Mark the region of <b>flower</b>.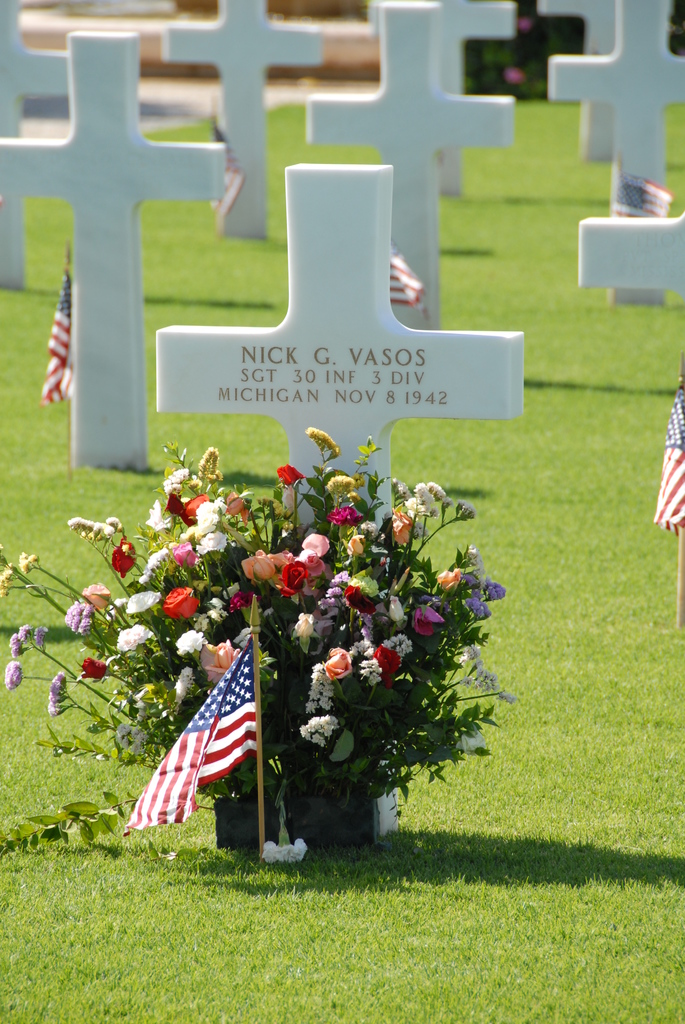
Region: BBox(116, 625, 155, 653).
